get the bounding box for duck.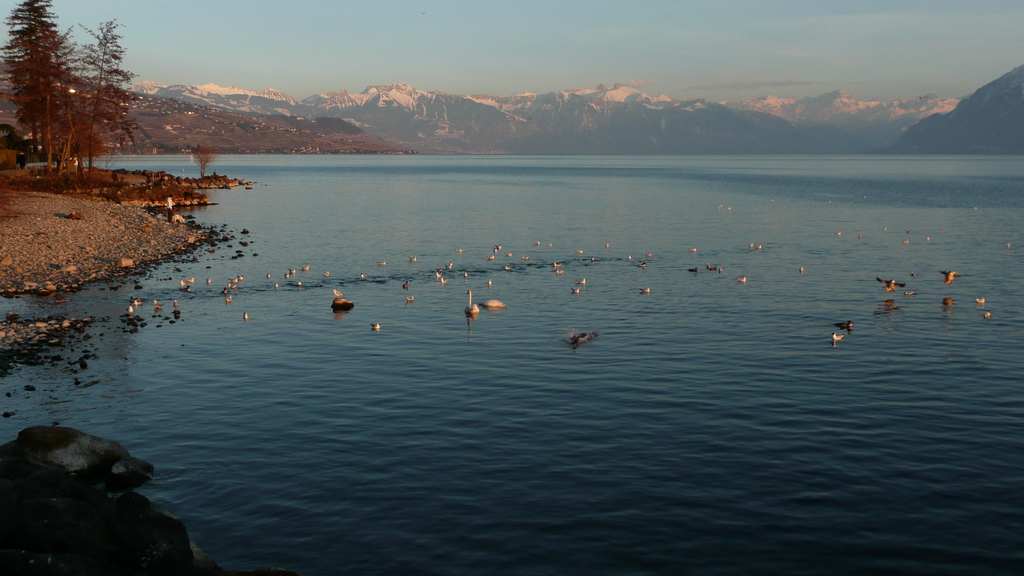
[x1=294, y1=276, x2=303, y2=291].
